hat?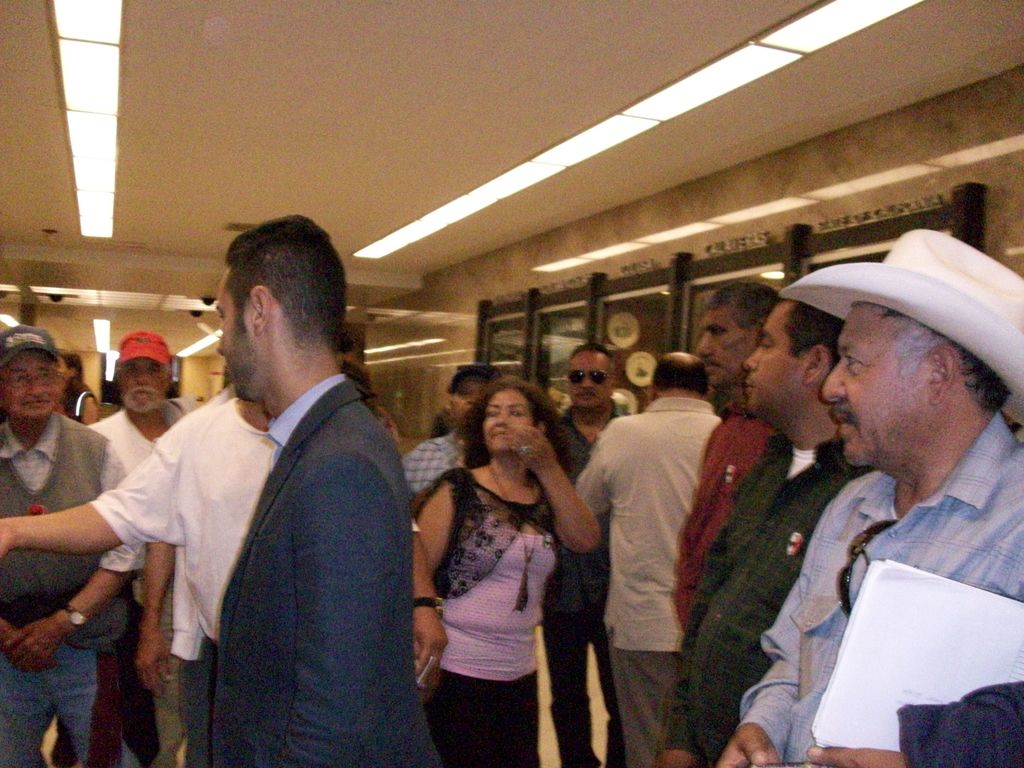
(x1=0, y1=324, x2=61, y2=375)
